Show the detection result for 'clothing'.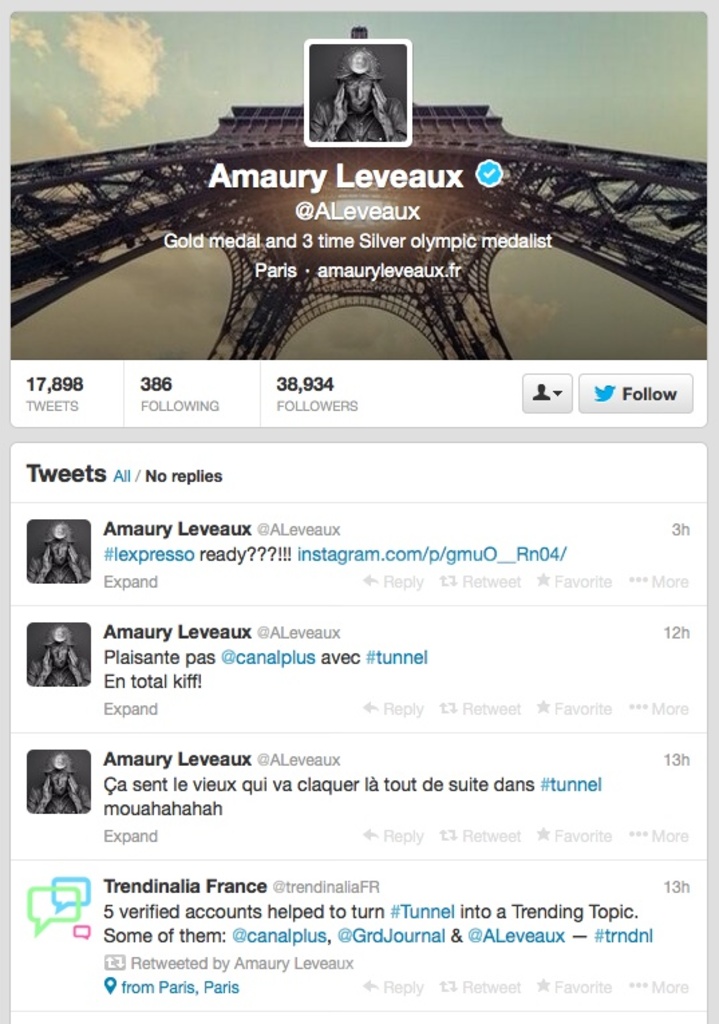
[29, 554, 87, 584].
